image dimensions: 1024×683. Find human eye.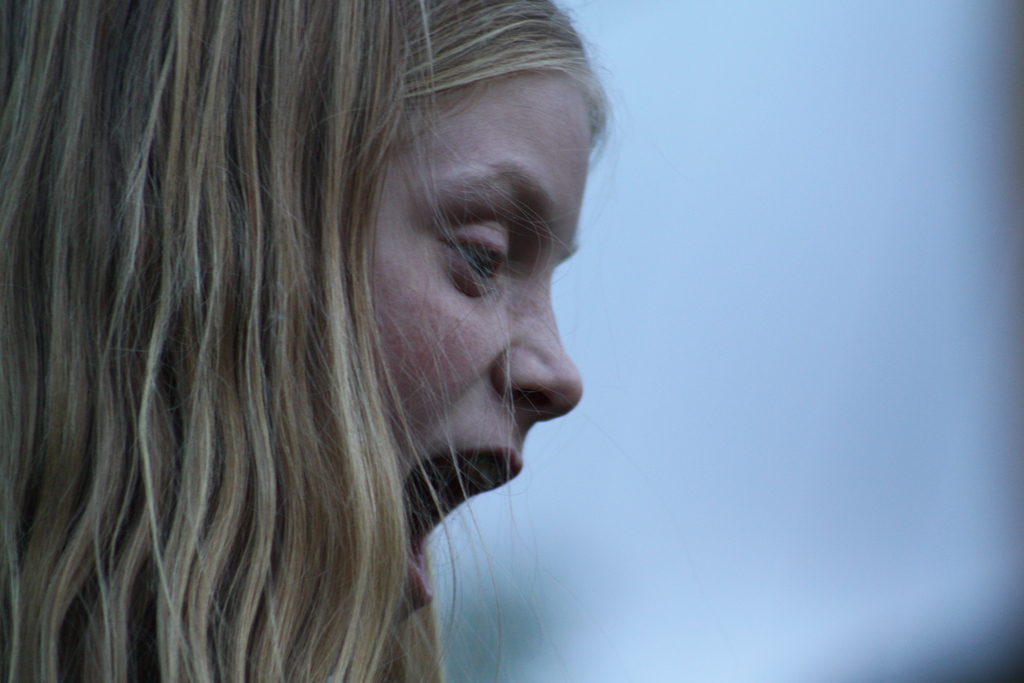
[x1=444, y1=211, x2=512, y2=299].
